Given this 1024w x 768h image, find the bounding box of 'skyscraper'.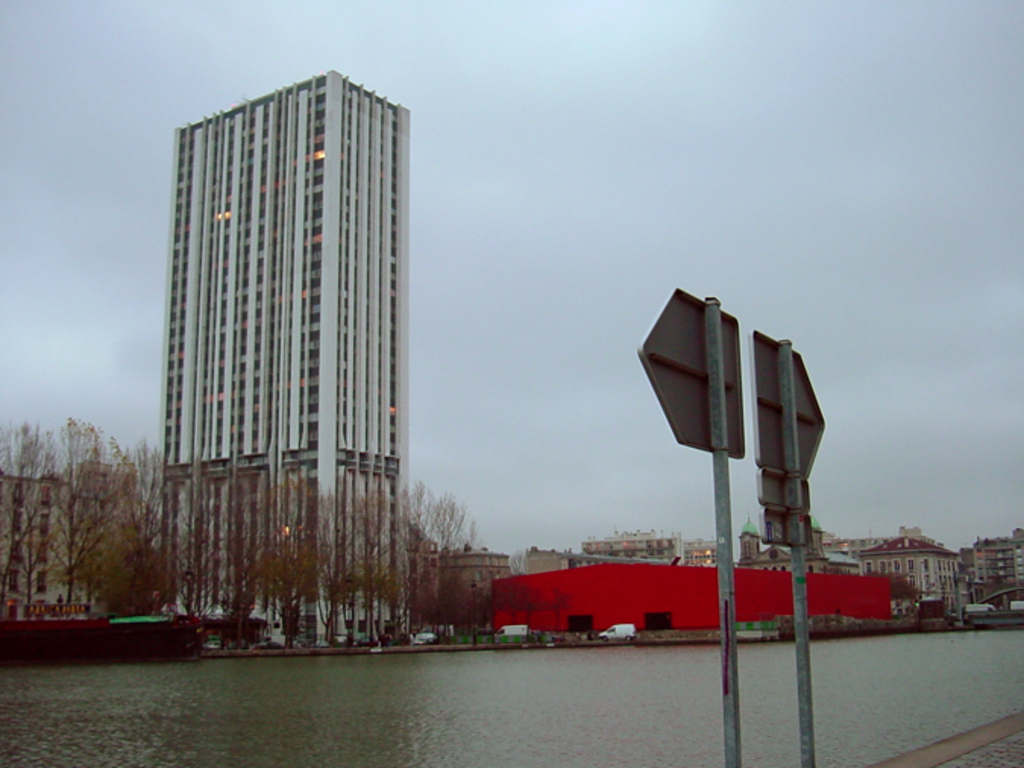
box(165, 59, 432, 590).
